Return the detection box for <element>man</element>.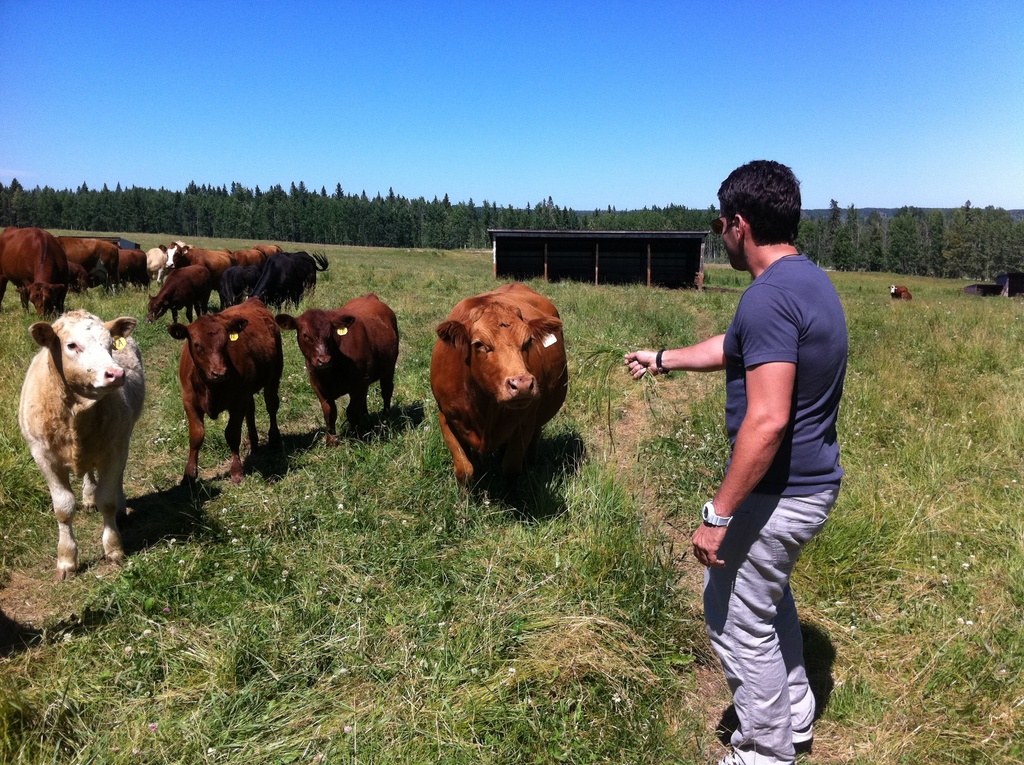
[left=661, top=170, right=856, bottom=754].
